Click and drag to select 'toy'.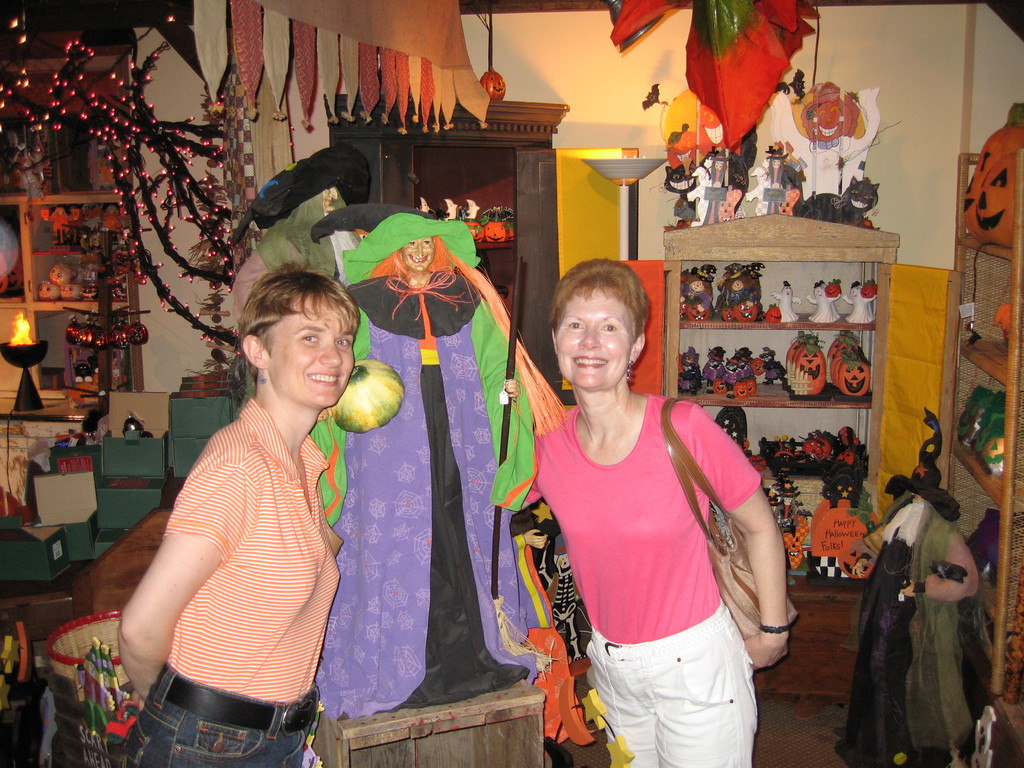
Selection: box(784, 333, 813, 390).
